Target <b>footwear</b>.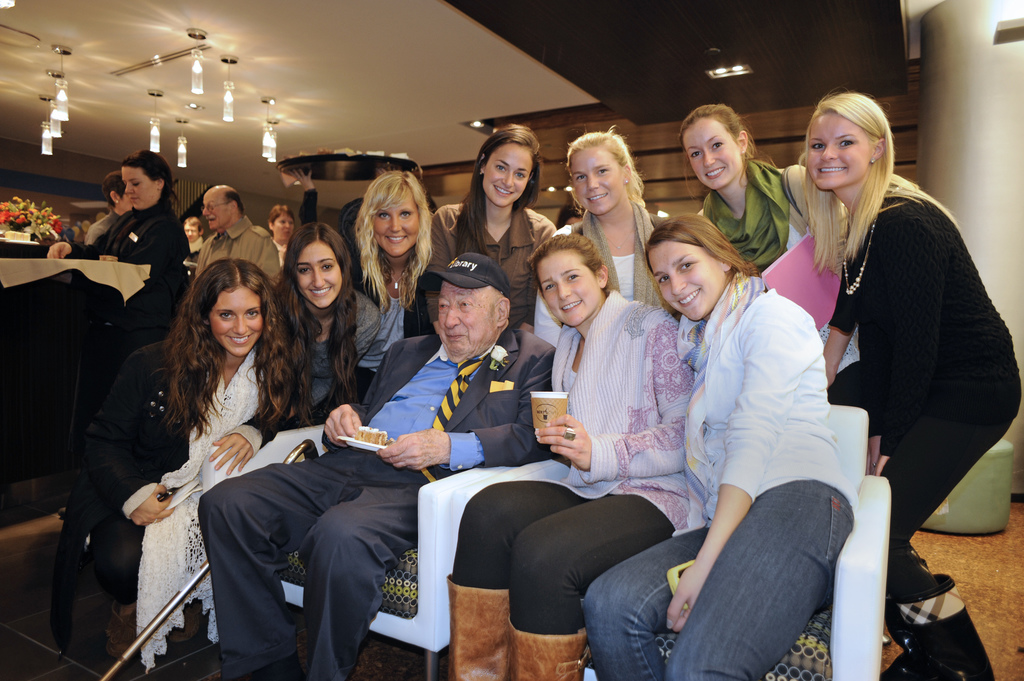
Target region: Rect(509, 617, 588, 680).
